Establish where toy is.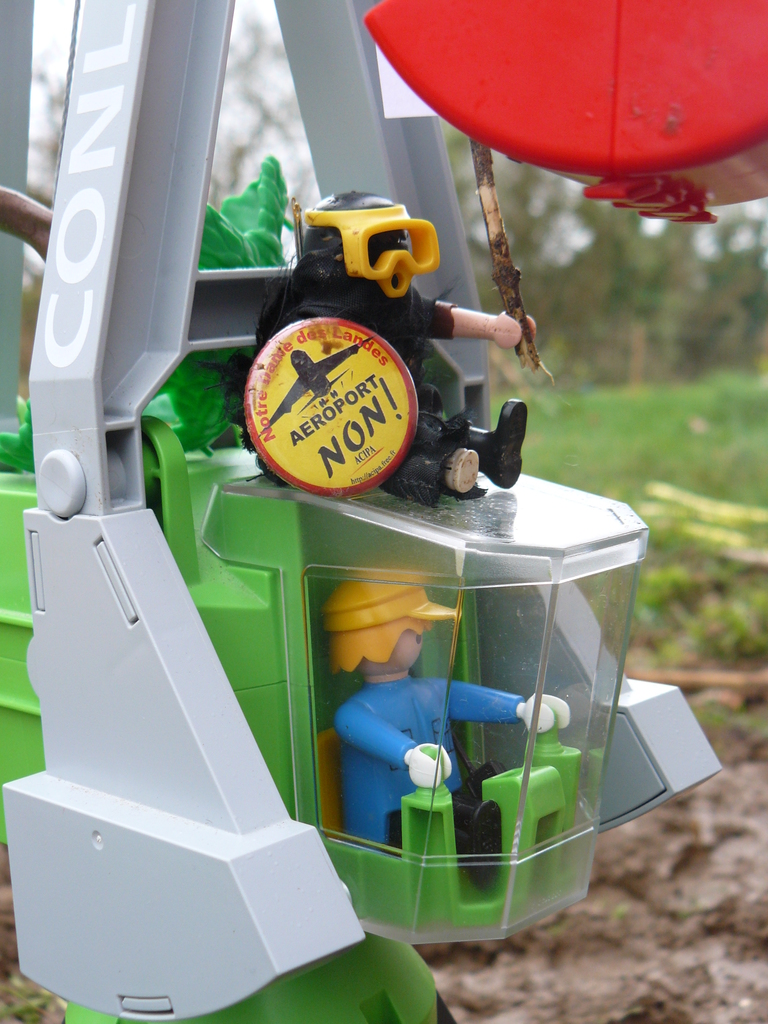
Established at [0,0,767,1023].
